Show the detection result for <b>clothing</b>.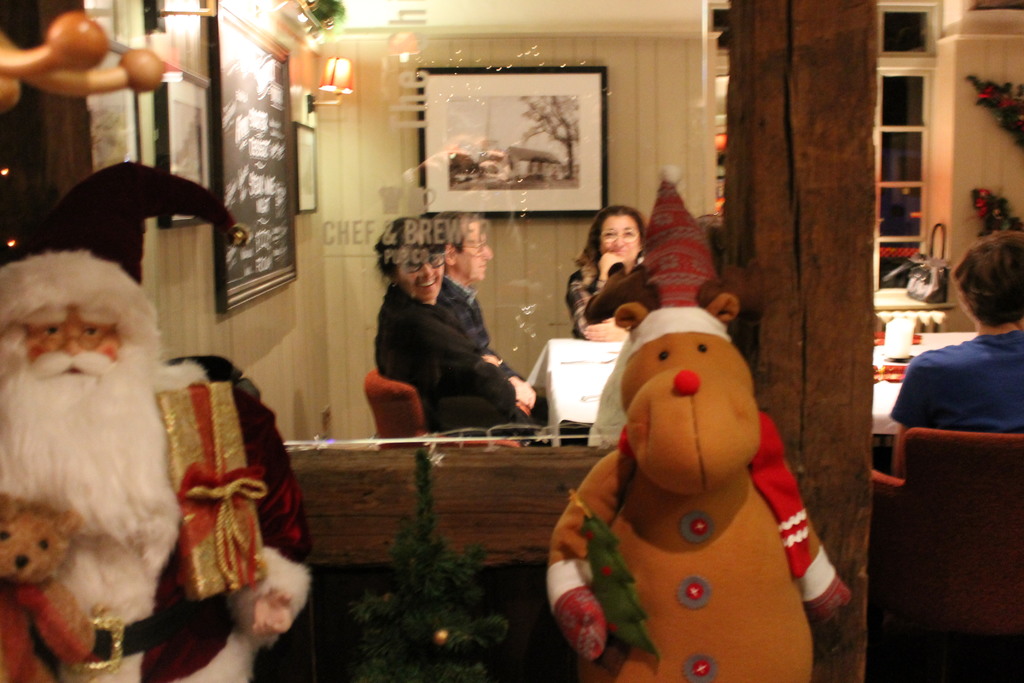
(left=372, top=284, right=538, bottom=438).
